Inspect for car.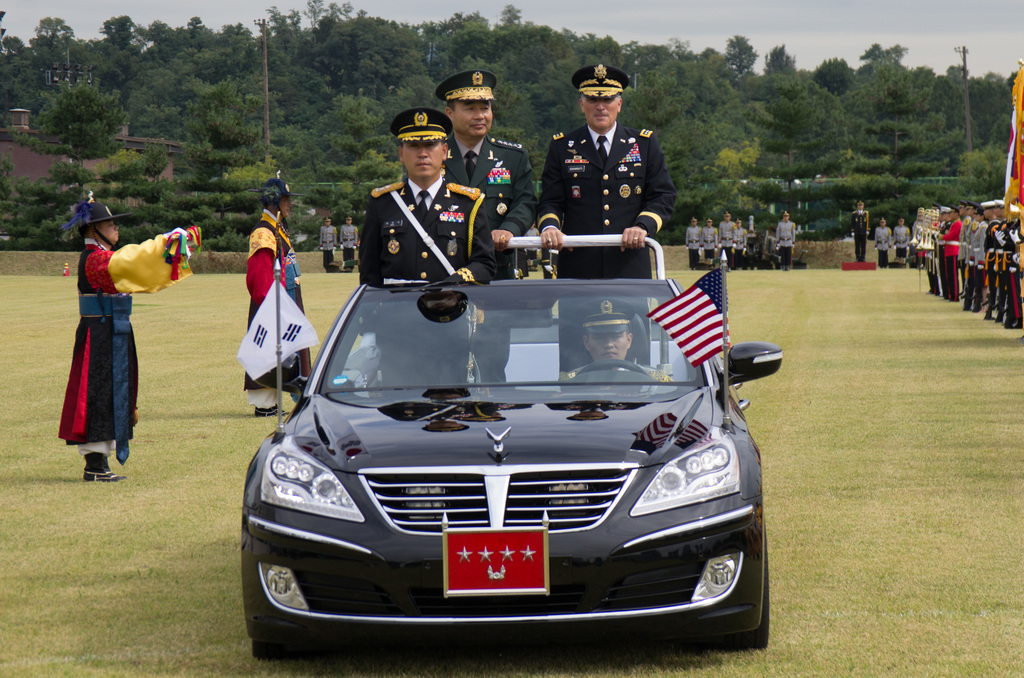
Inspection: l=237, t=236, r=771, b=651.
